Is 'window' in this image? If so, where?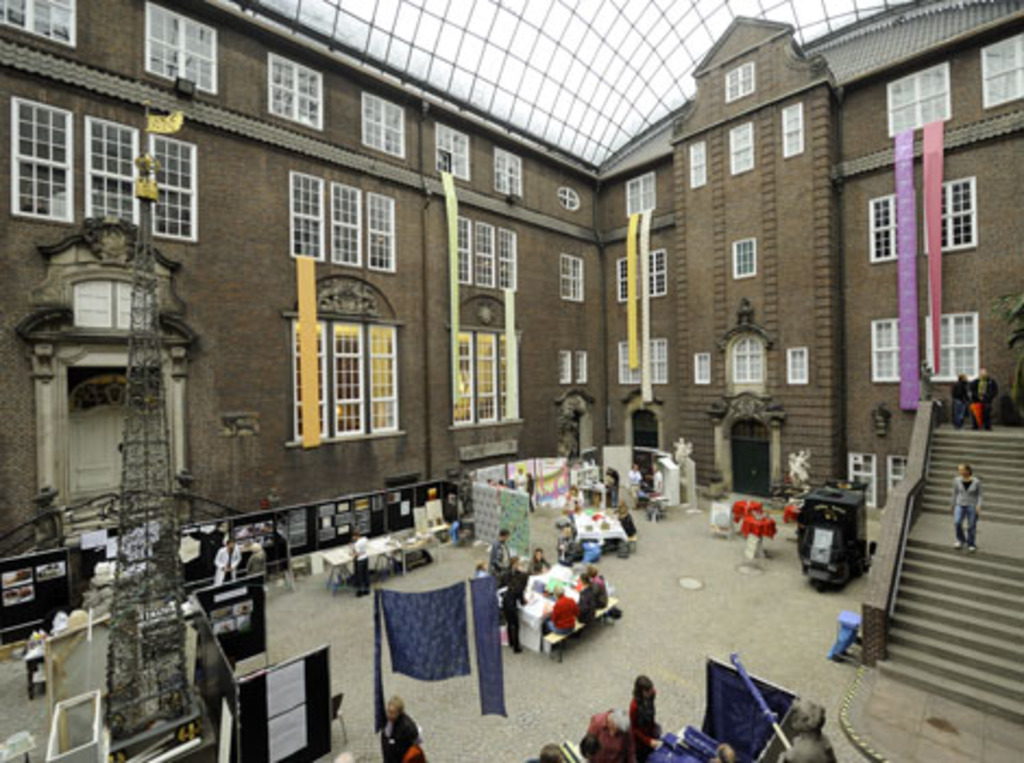
Yes, at {"x1": 366, "y1": 192, "x2": 392, "y2": 275}.
